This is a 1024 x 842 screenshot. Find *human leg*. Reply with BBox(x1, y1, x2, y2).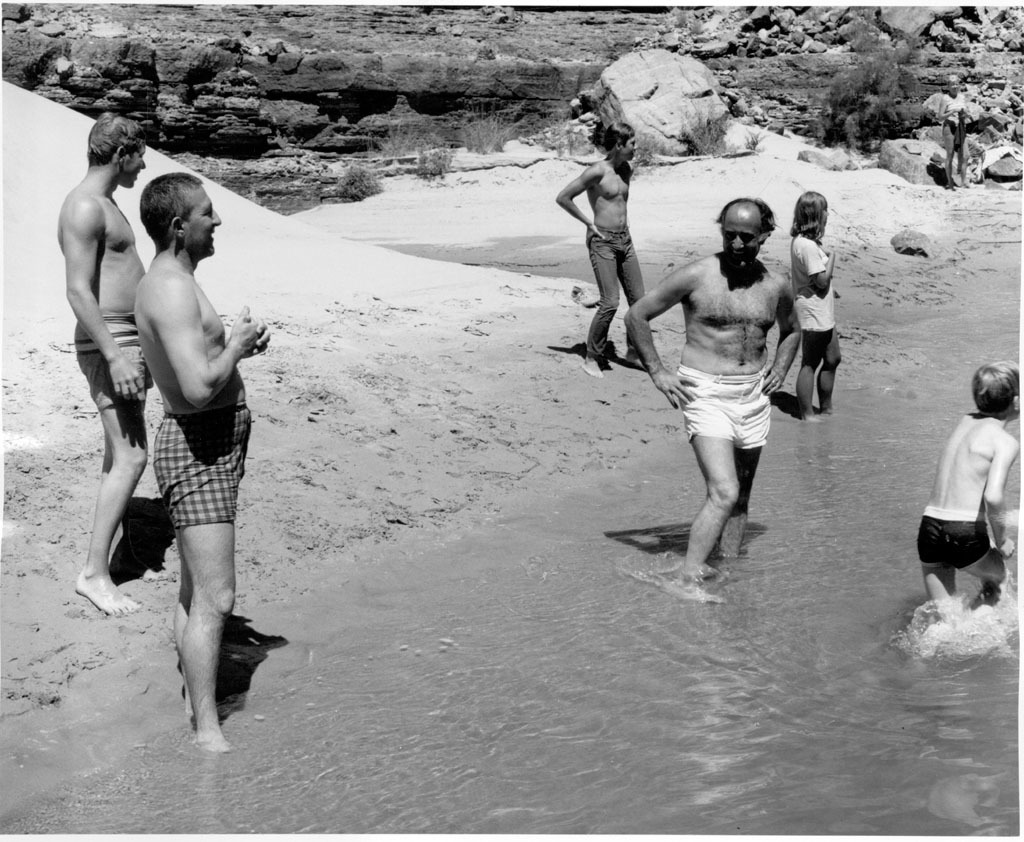
BBox(153, 412, 223, 752).
